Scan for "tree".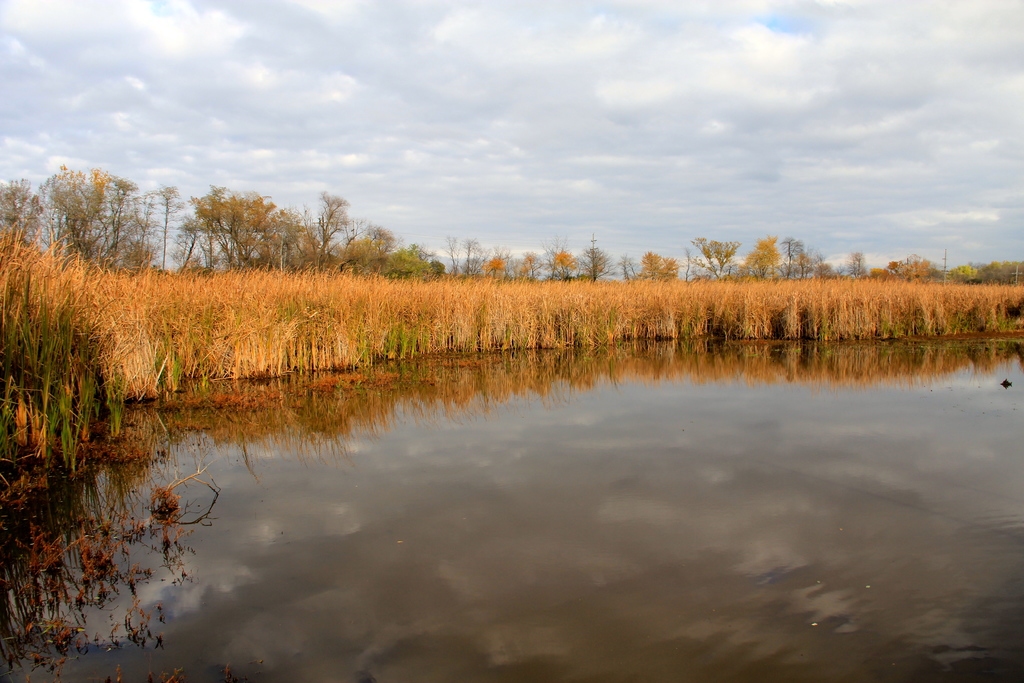
Scan result: 740:236:778:283.
